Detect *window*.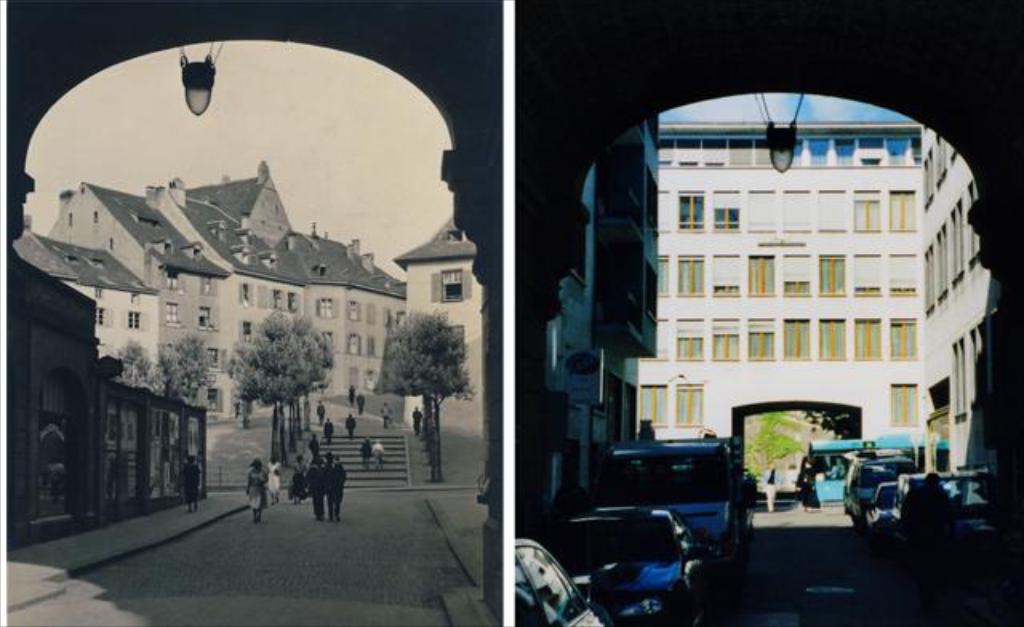
Detected at x1=824, y1=317, x2=850, y2=358.
